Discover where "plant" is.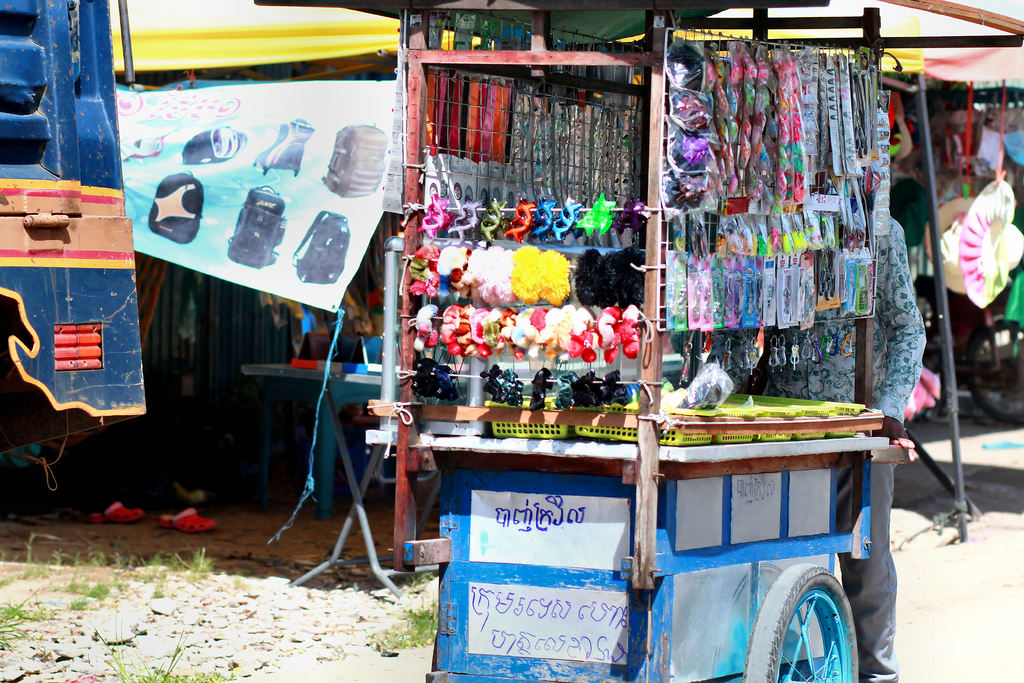
Discovered at left=135, top=568, right=166, bottom=599.
